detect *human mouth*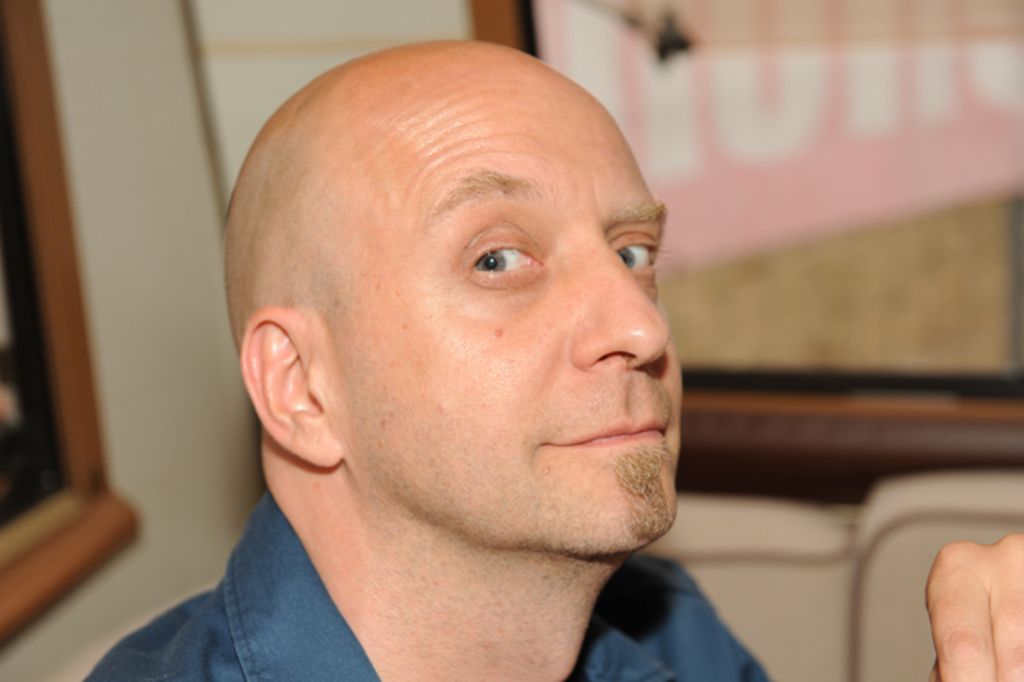
box(550, 419, 667, 443)
